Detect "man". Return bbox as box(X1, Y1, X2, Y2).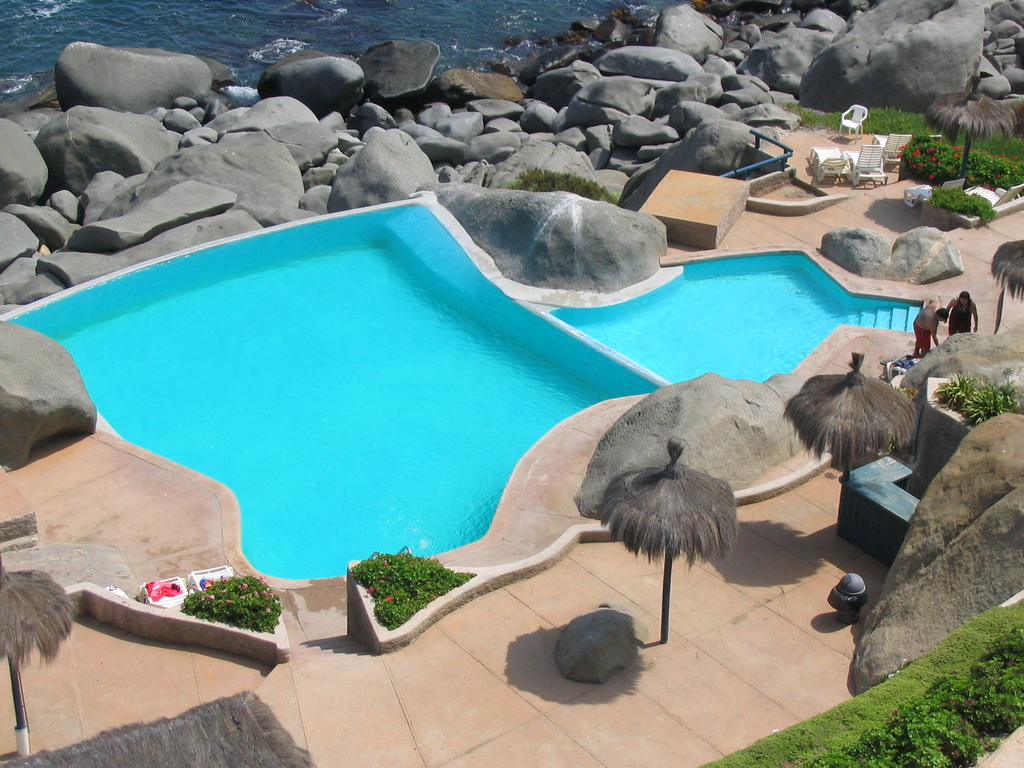
box(913, 300, 948, 358).
